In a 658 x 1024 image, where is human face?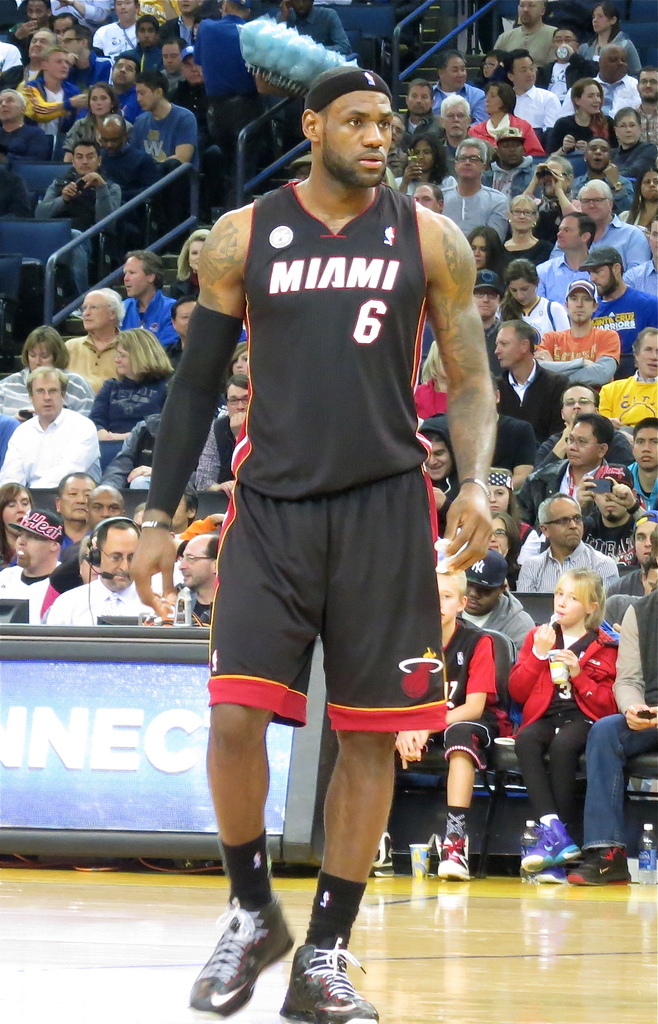
{"left": 620, "top": 109, "right": 639, "bottom": 149}.
